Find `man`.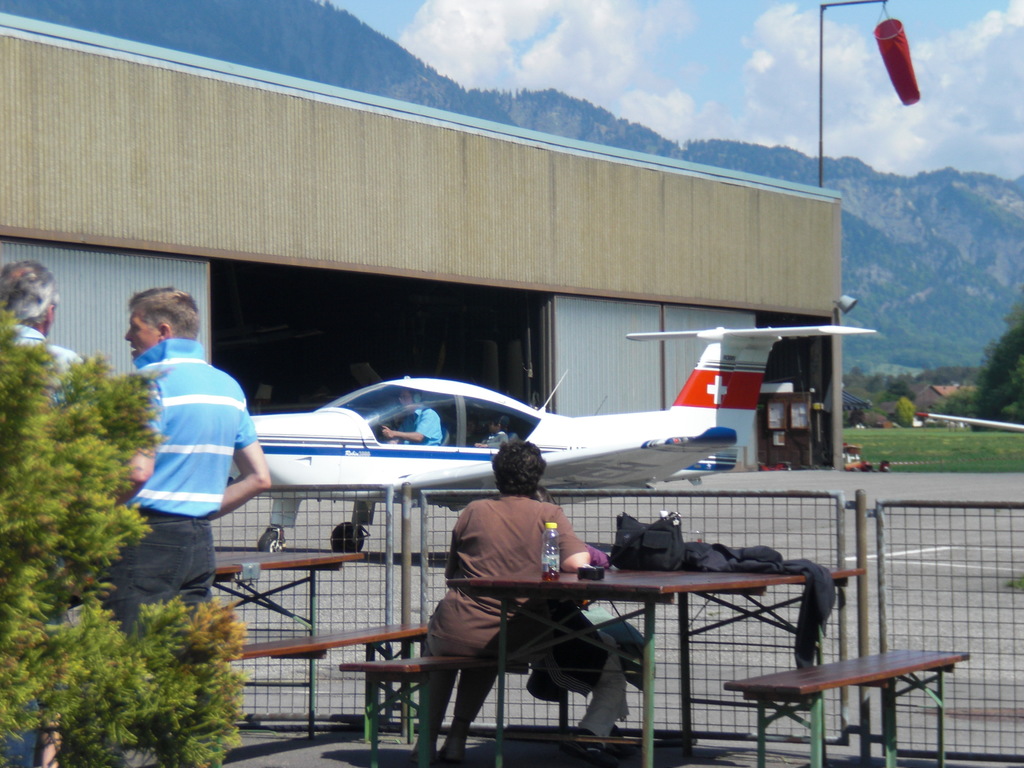
116/312/249/644.
